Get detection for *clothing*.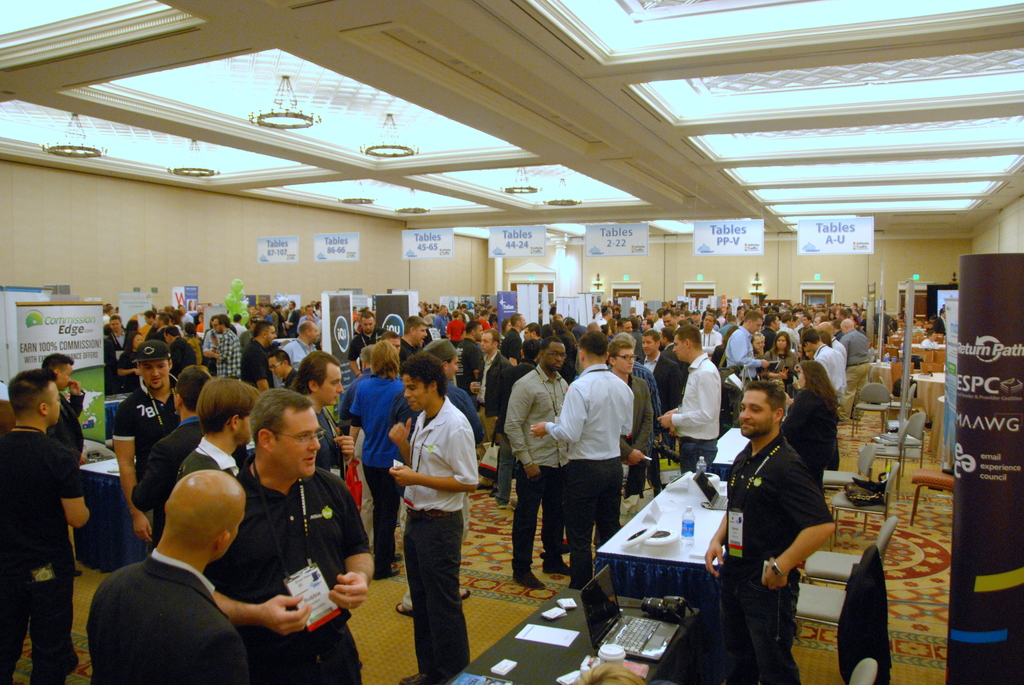
Detection: left=3, top=424, right=83, bottom=684.
